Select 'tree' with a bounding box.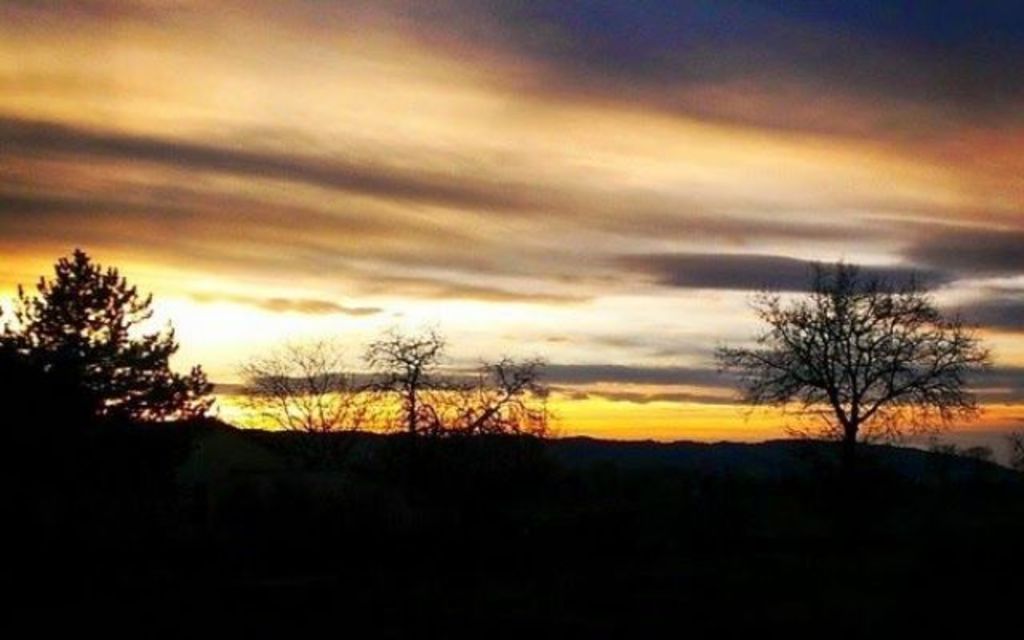
box(722, 258, 974, 456).
